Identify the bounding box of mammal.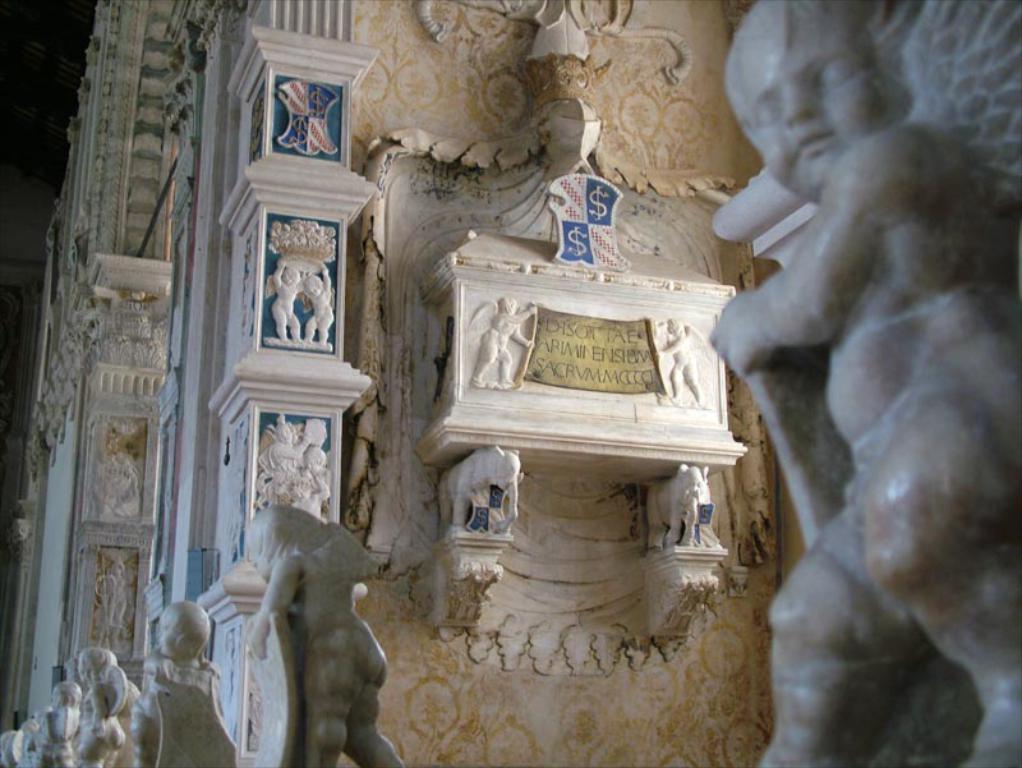
rect(646, 456, 710, 551).
